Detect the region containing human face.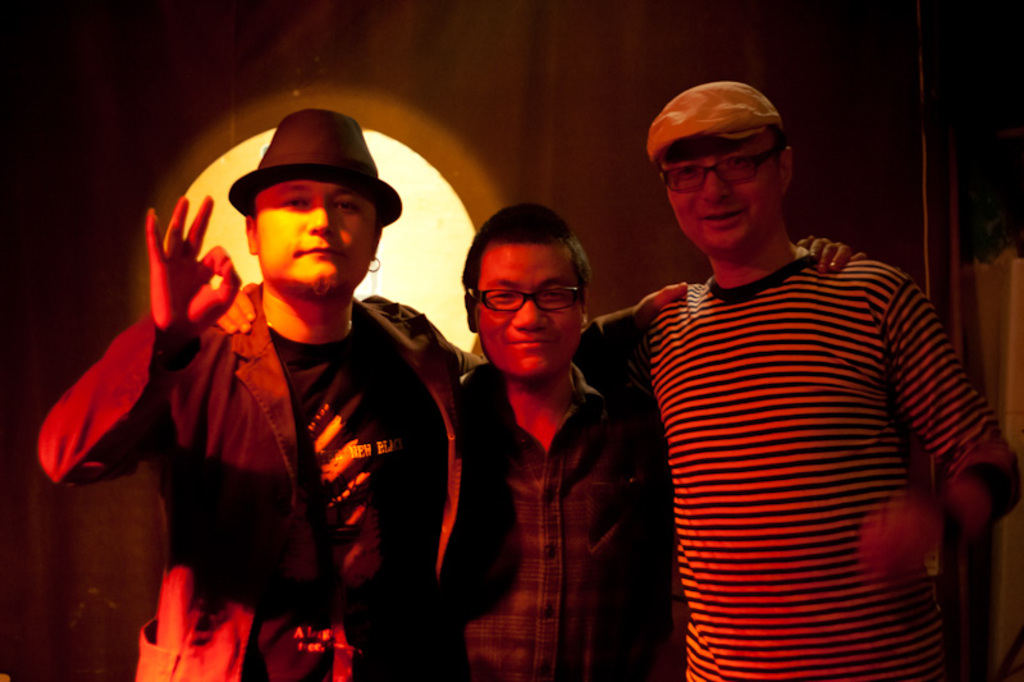
left=253, top=186, right=380, bottom=299.
